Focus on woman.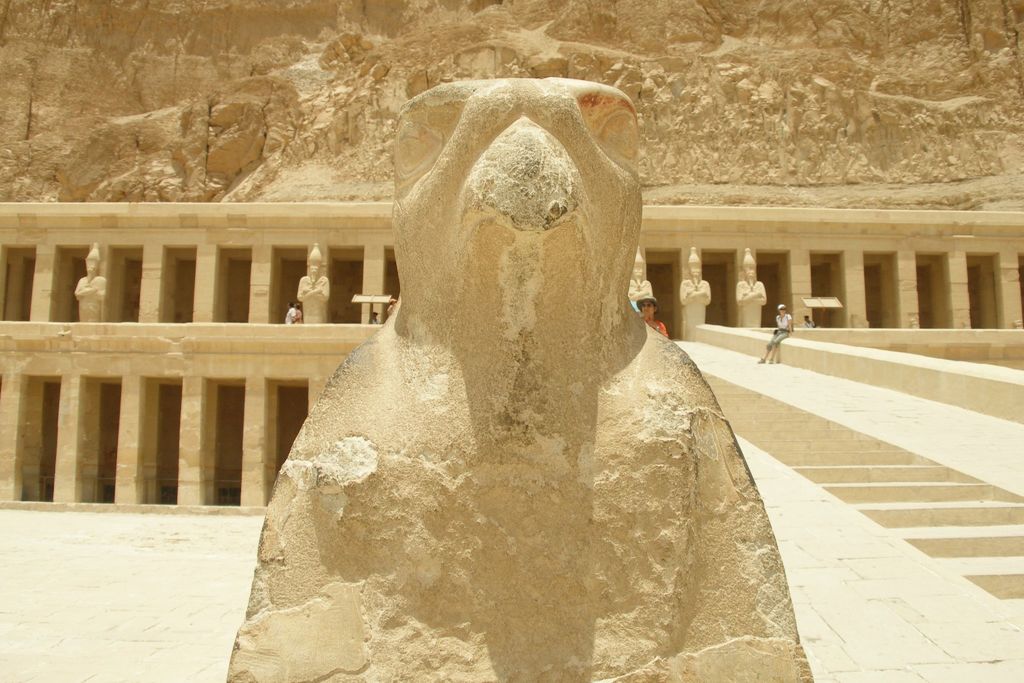
Focused at l=756, t=300, r=798, b=364.
